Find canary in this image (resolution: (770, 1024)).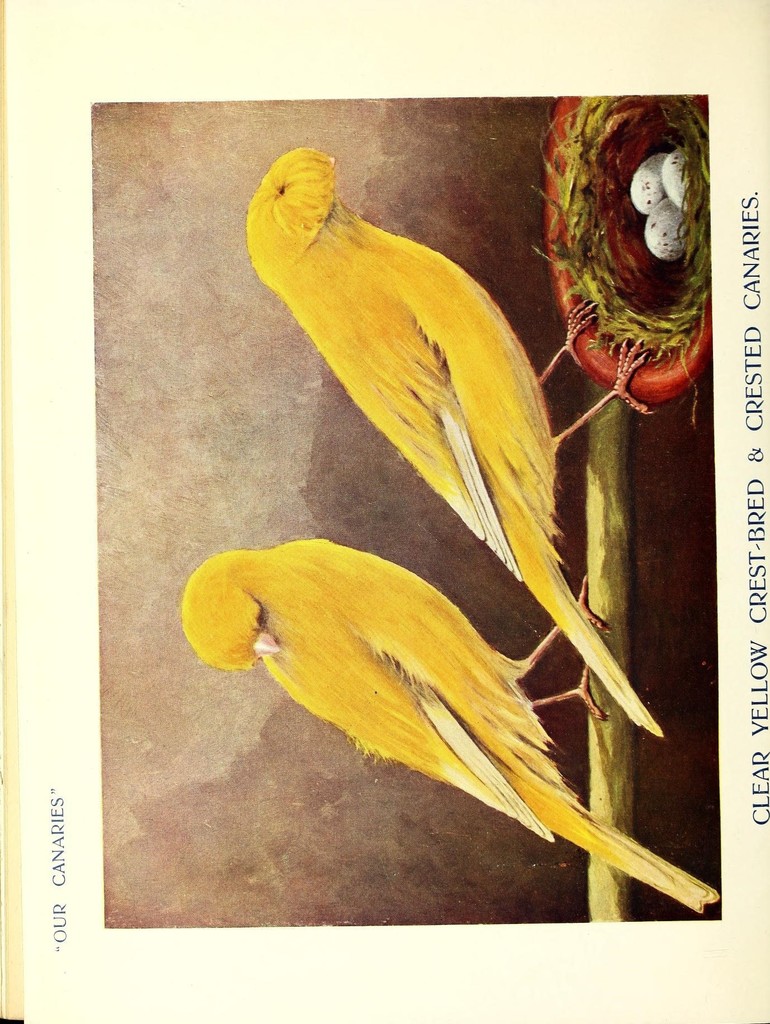
240/143/667/743.
